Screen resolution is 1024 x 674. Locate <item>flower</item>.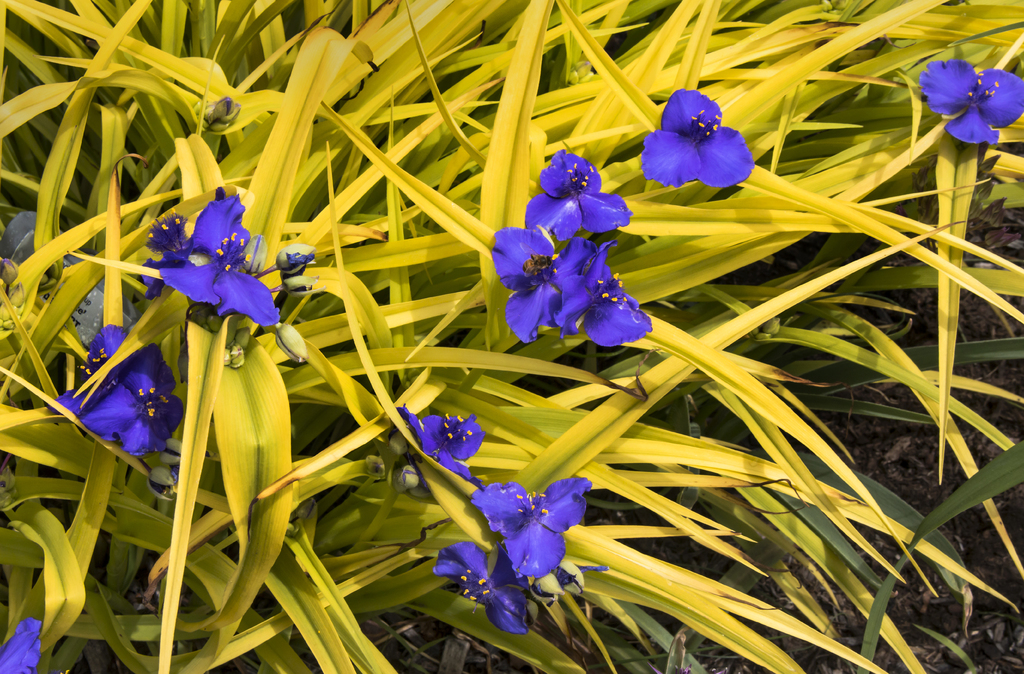
l=471, t=476, r=592, b=573.
